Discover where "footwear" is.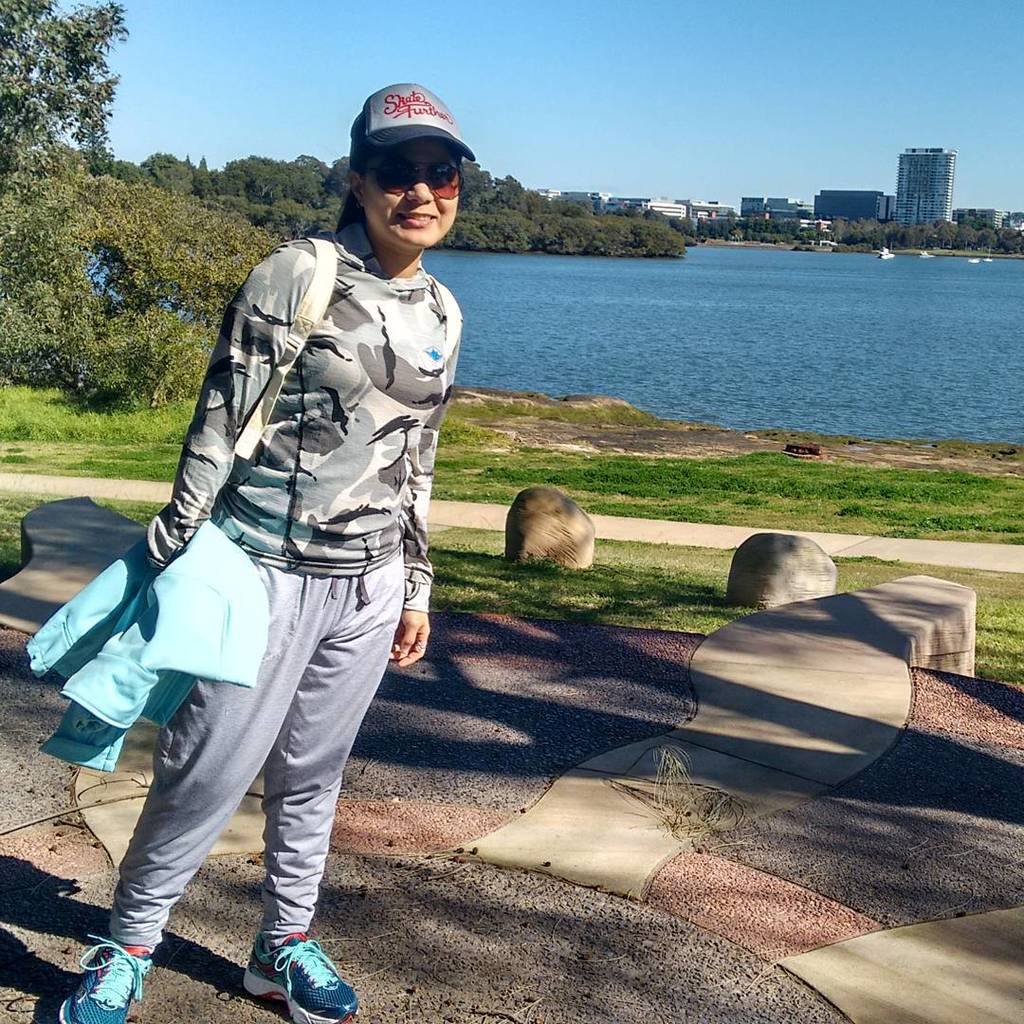
Discovered at {"left": 235, "top": 933, "right": 366, "bottom": 1018}.
